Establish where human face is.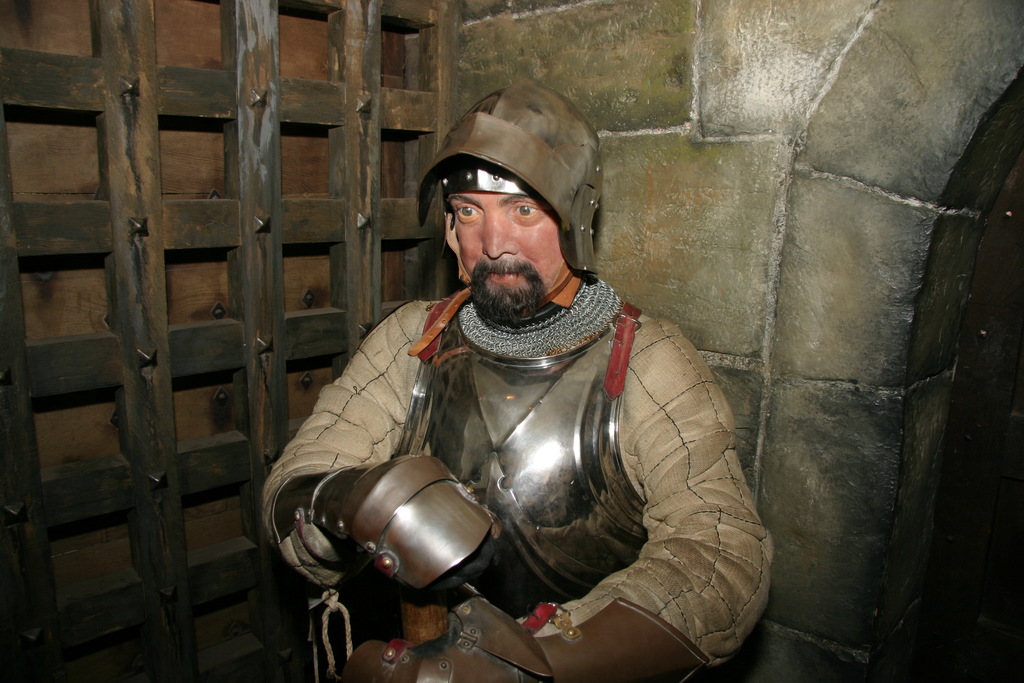
Established at locate(448, 193, 564, 296).
